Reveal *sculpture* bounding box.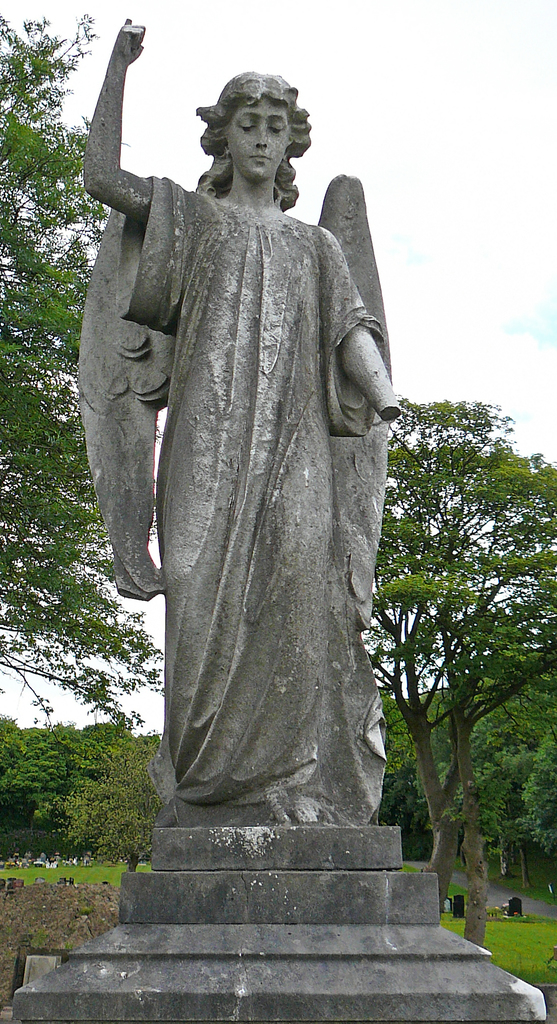
Revealed: crop(82, 30, 430, 865).
